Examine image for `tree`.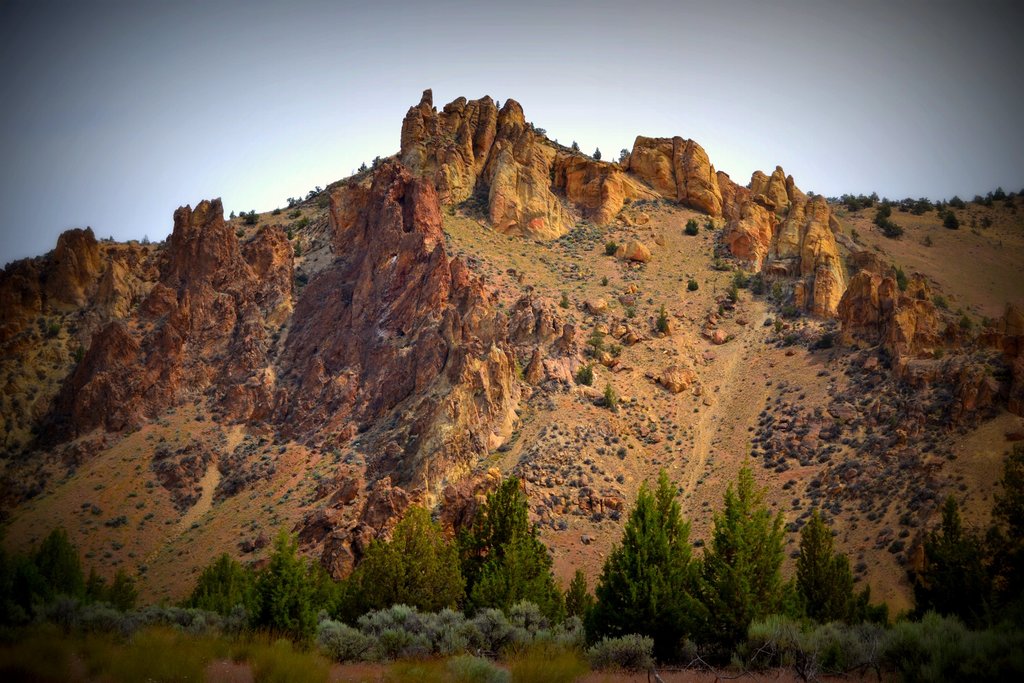
Examination result: (586, 363, 593, 389).
